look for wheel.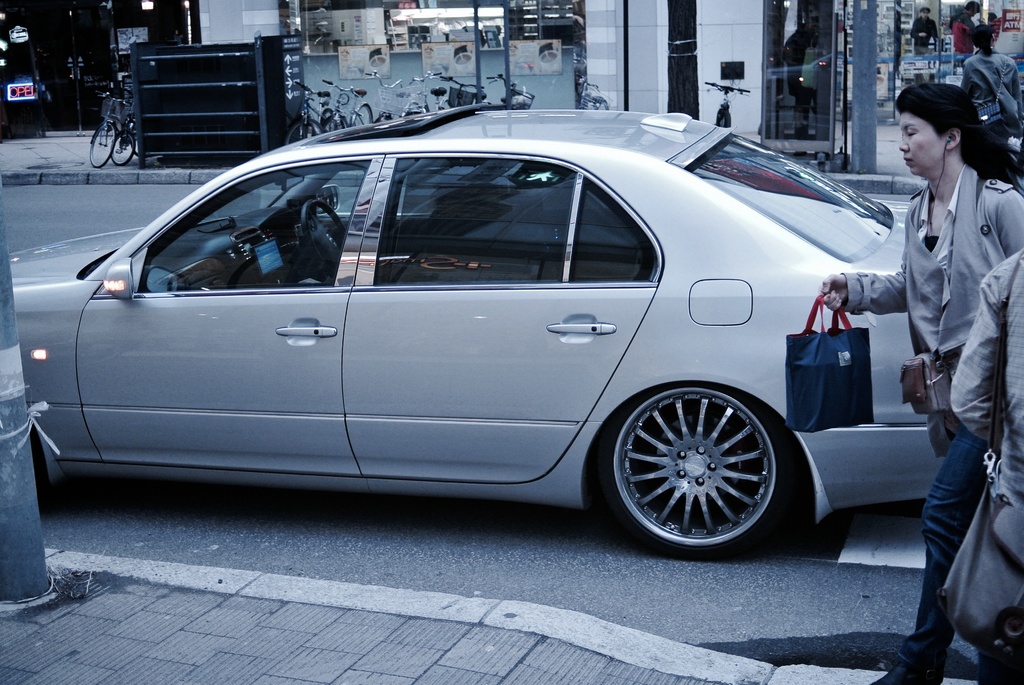
Found: [x1=351, y1=104, x2=372, y2=127].
